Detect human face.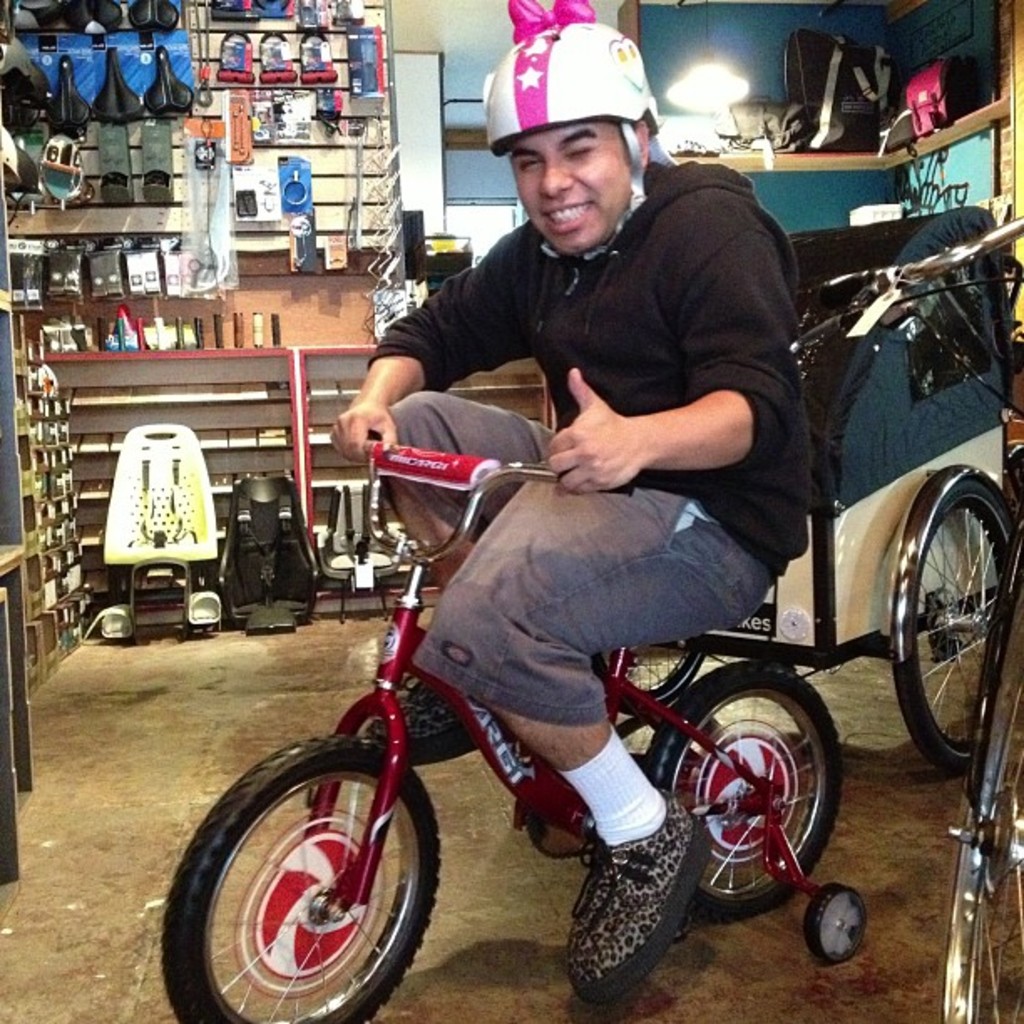
Detected at (499, 110, 634, 258).
